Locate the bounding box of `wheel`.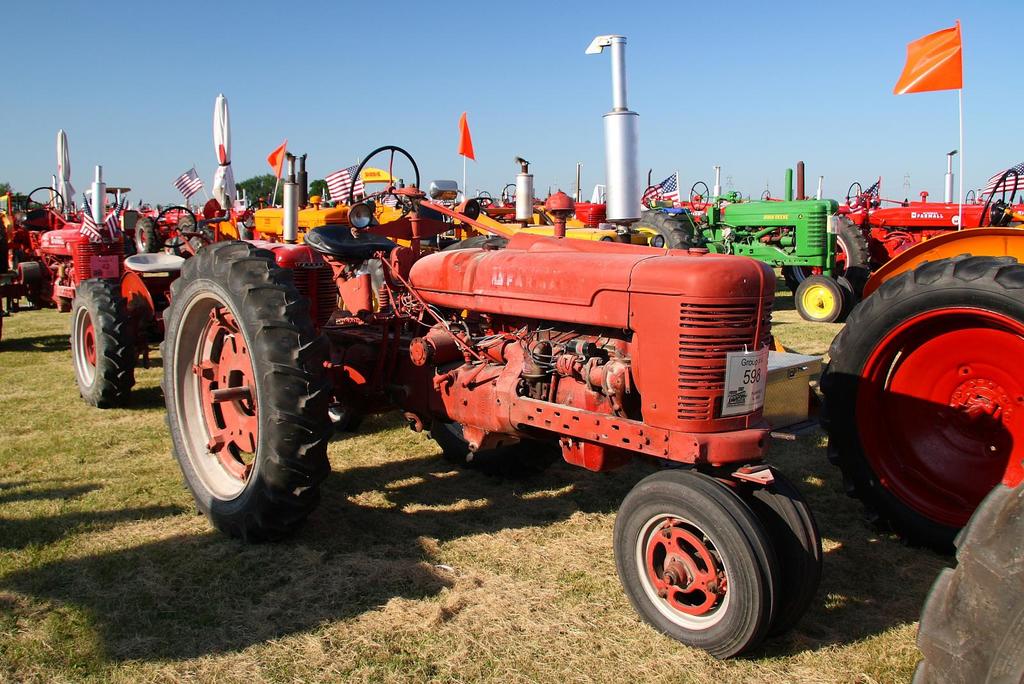
Bounding box: <bbox>690, 179, 711, 210</bbox>.
